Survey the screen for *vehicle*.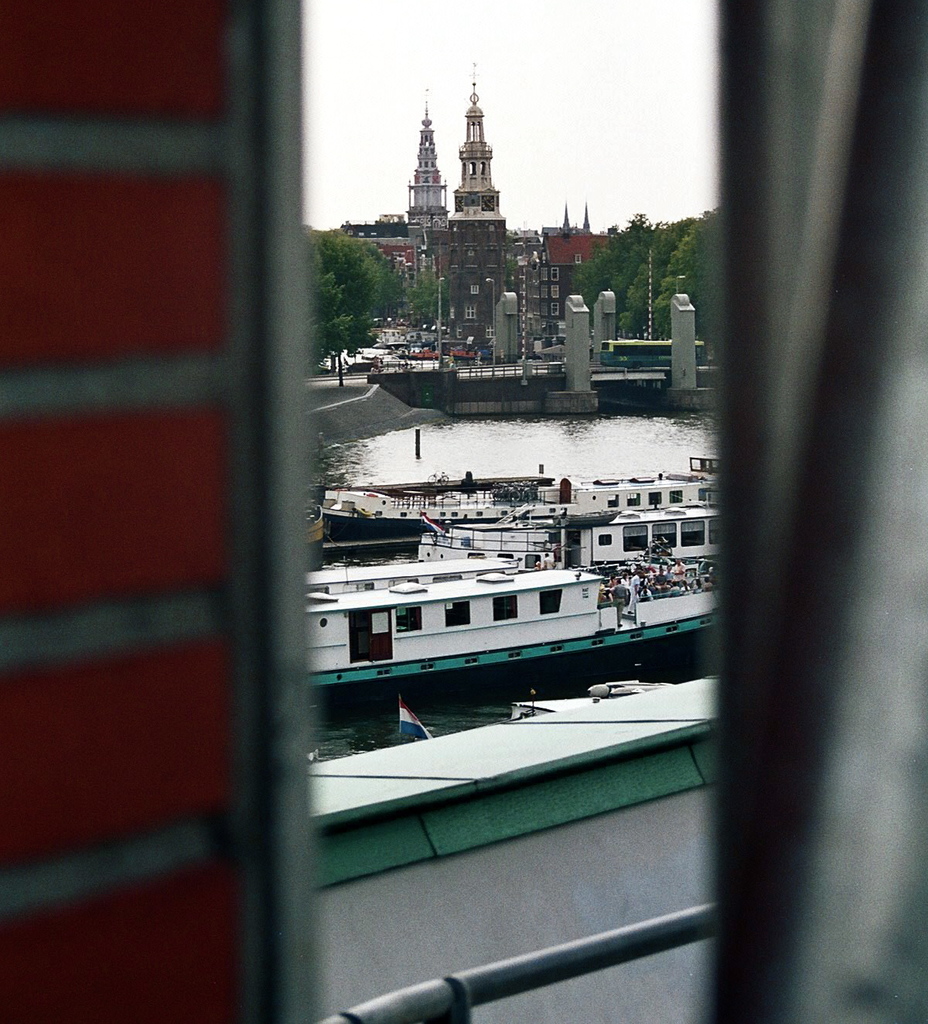
Survey found: [312,449,721,538].
